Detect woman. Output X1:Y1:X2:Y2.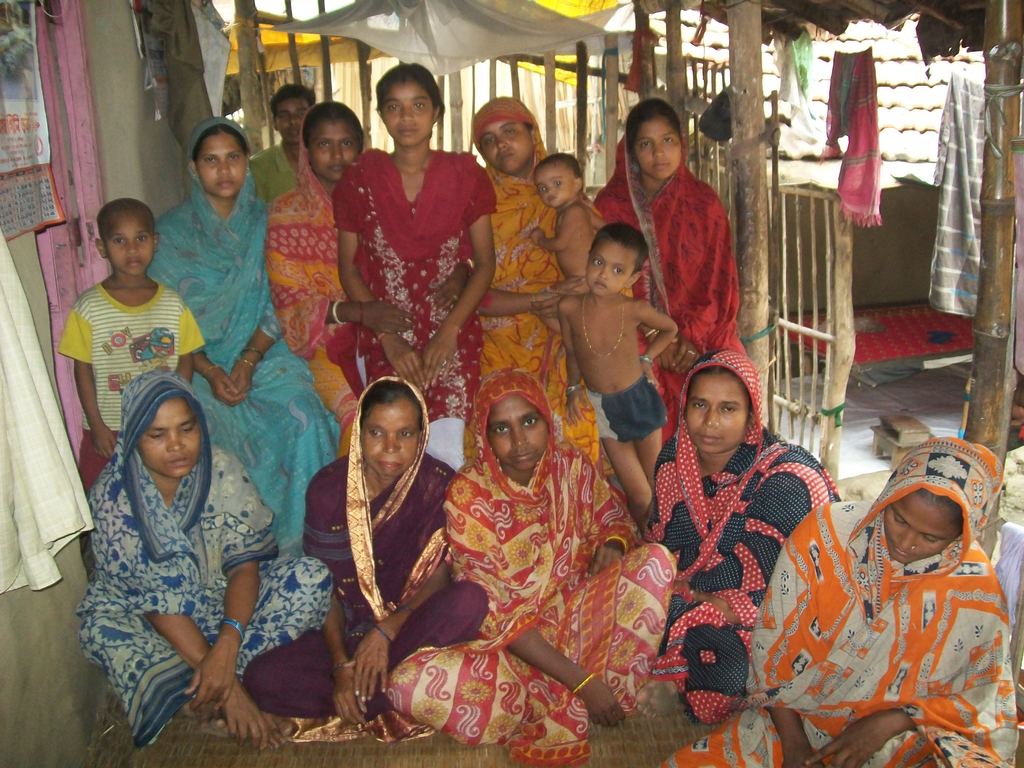
637:346:840:725.
